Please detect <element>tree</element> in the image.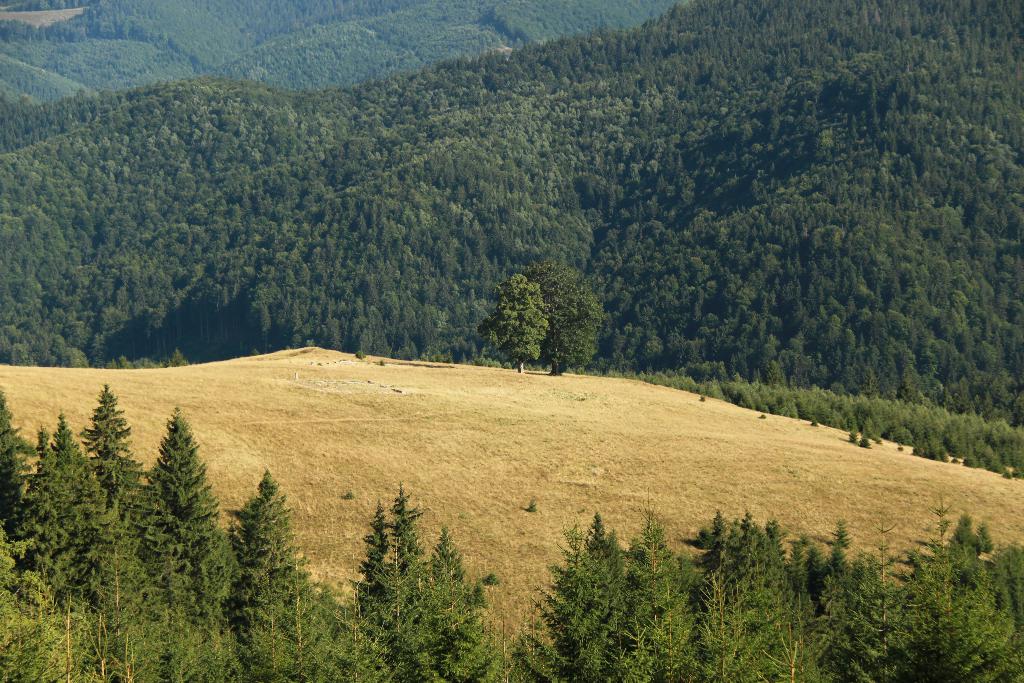
x1=377, y1=490, x2=427, y2=609.
